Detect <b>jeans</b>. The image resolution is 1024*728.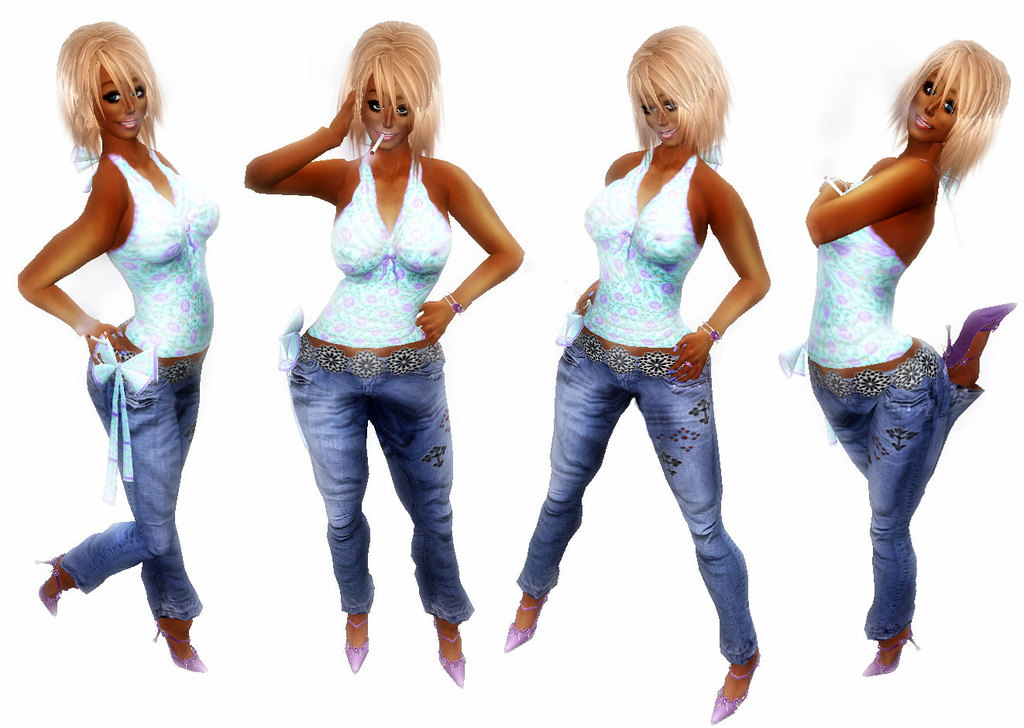
829, 351, 988, 659.
